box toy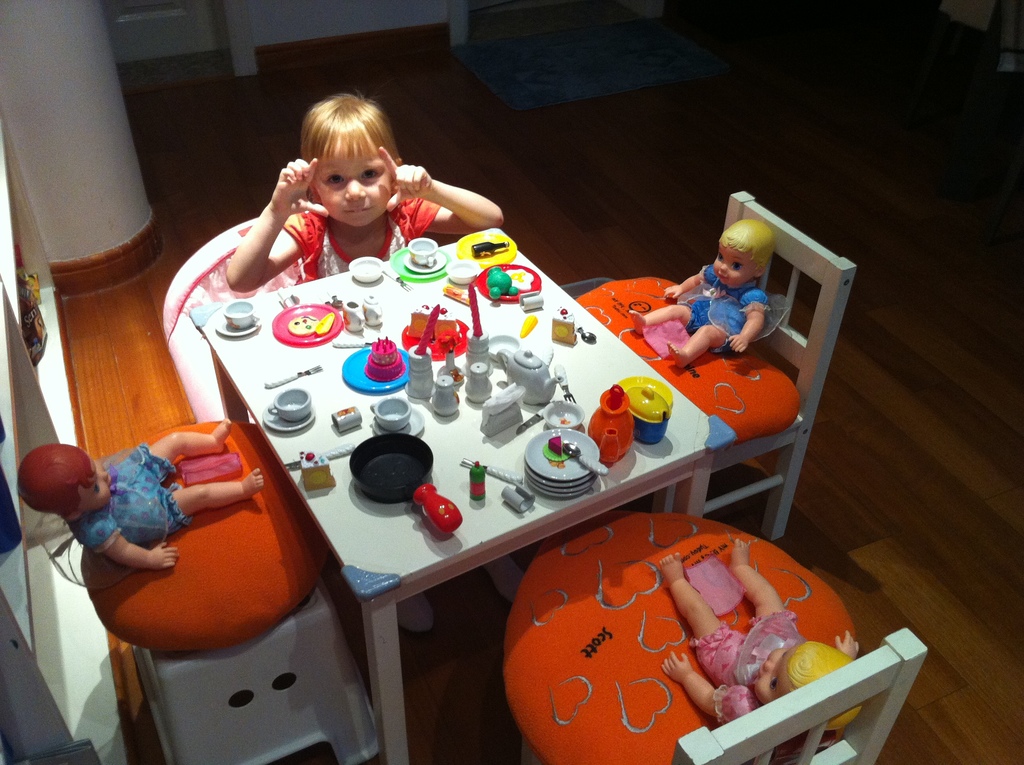
282/288/297/307
